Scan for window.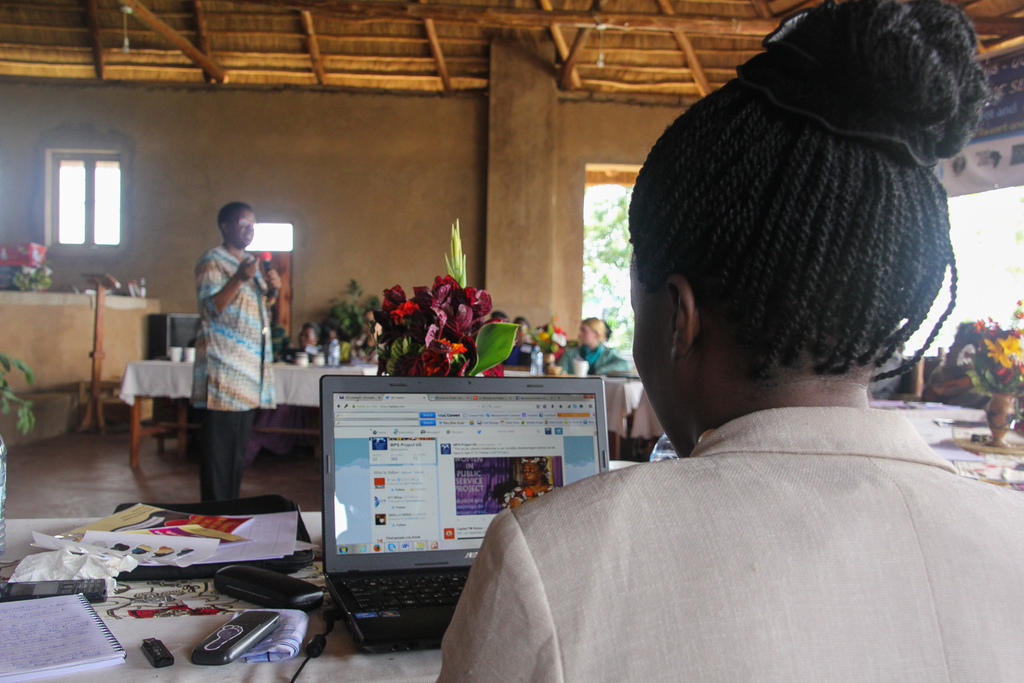
Scan result: Rect(1003, 189, 1023, 259).
